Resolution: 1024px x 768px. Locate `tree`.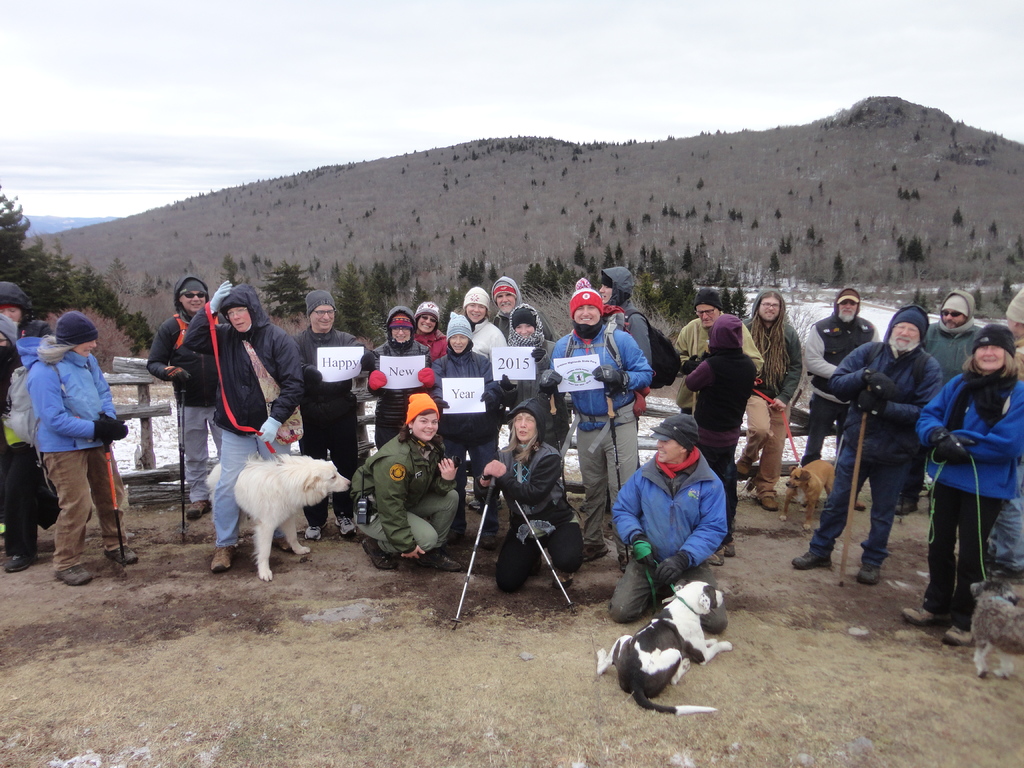
select_region(833, 248, 846, 287).
